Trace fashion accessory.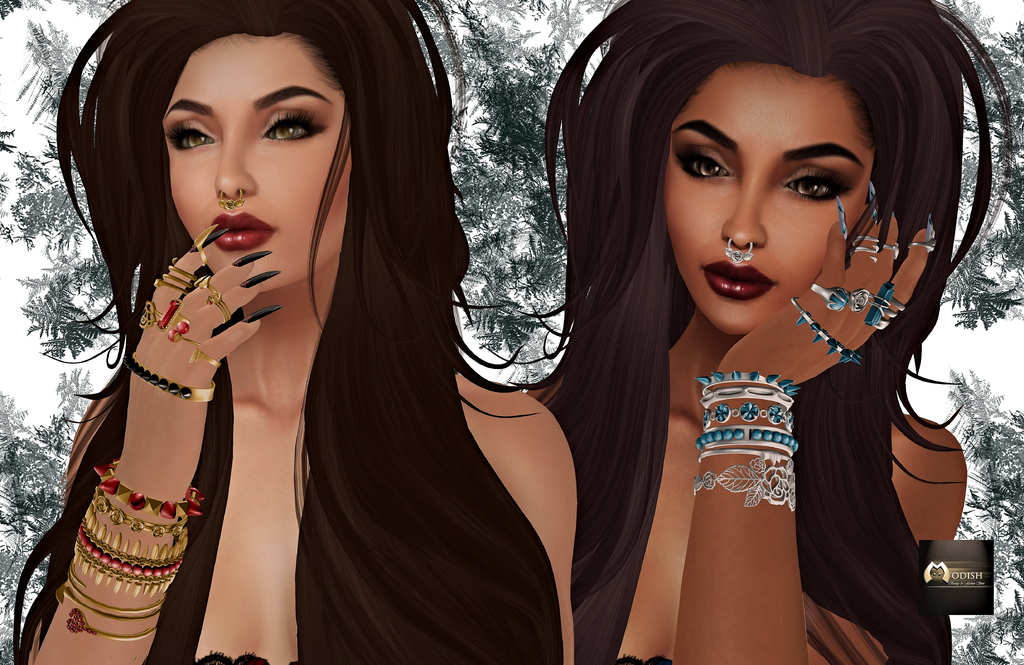
Traced to (851, 233, 876, 265).
